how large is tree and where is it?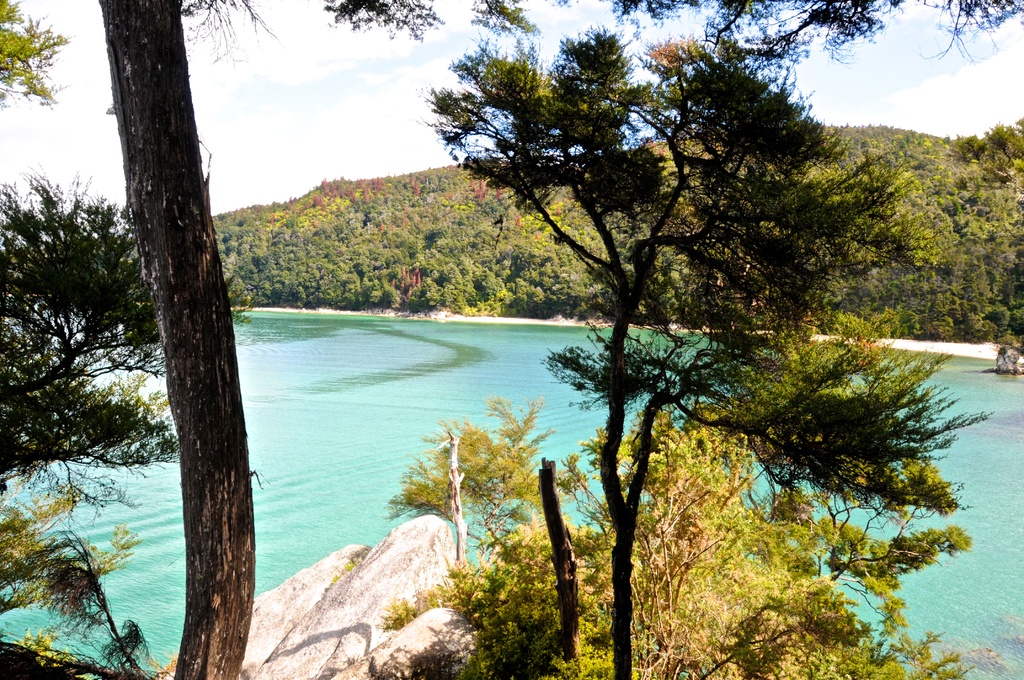
Bounding box: <region>0, 188, 259, 617</region>.
